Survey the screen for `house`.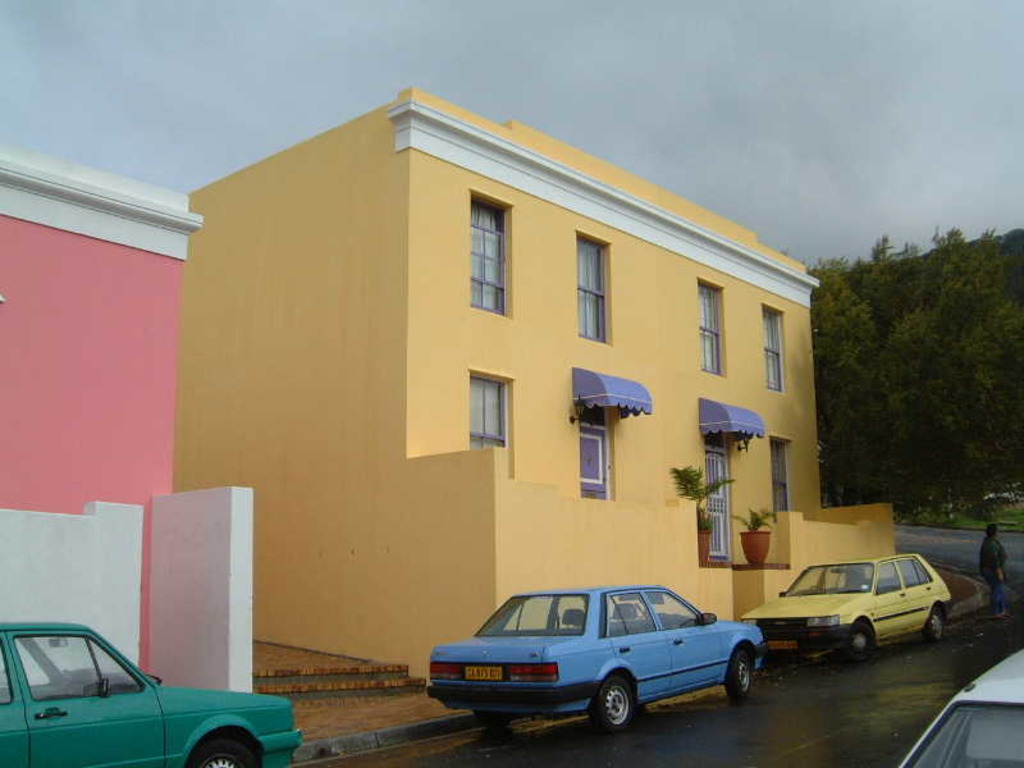
Survey found: 0,163,262,696.
